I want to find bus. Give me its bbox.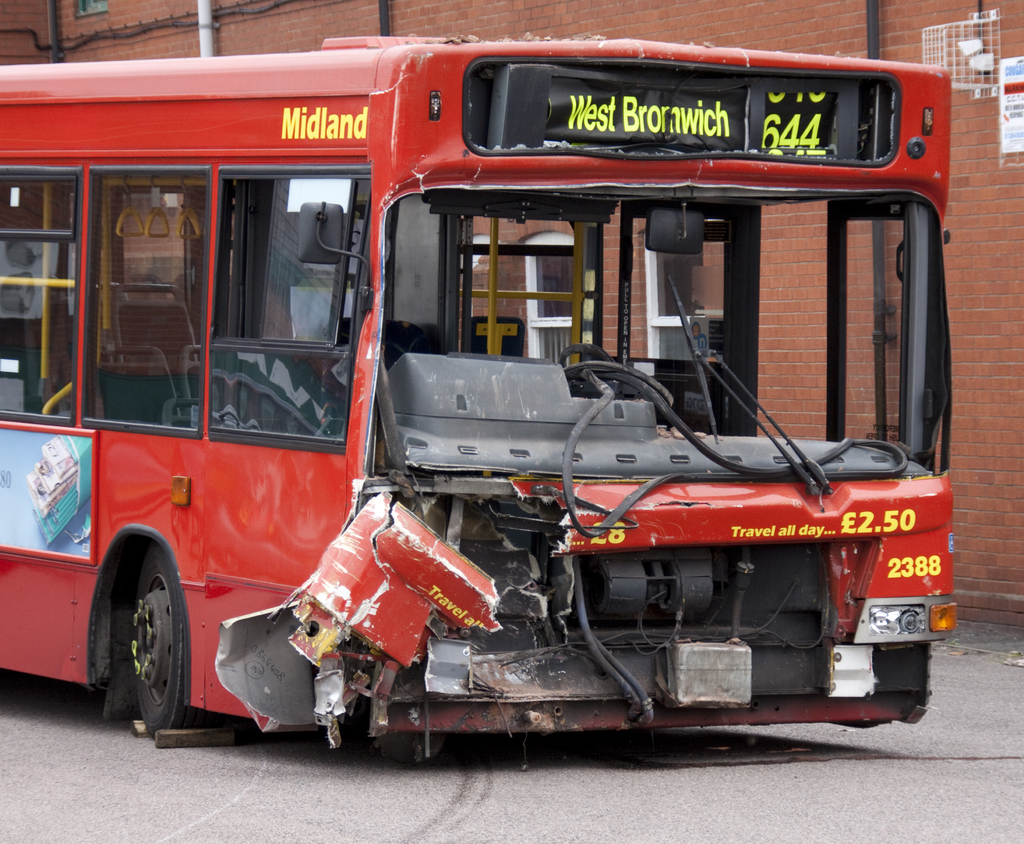
0 33 957 758.
